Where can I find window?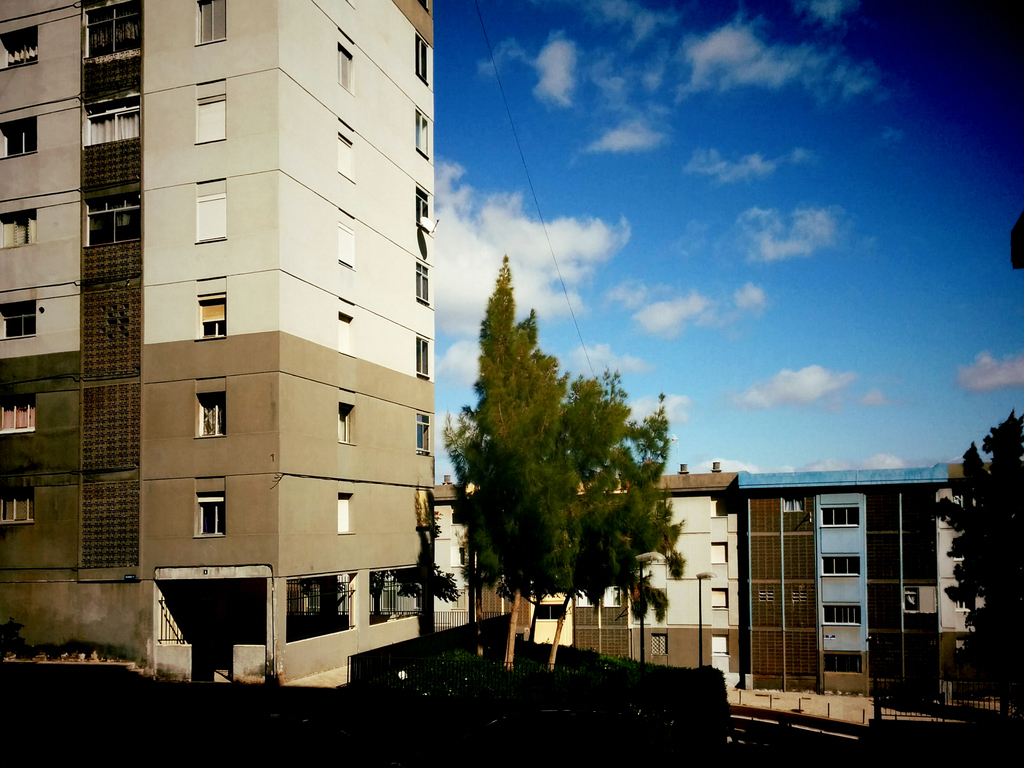
You can find it at (193,486,230,537).
